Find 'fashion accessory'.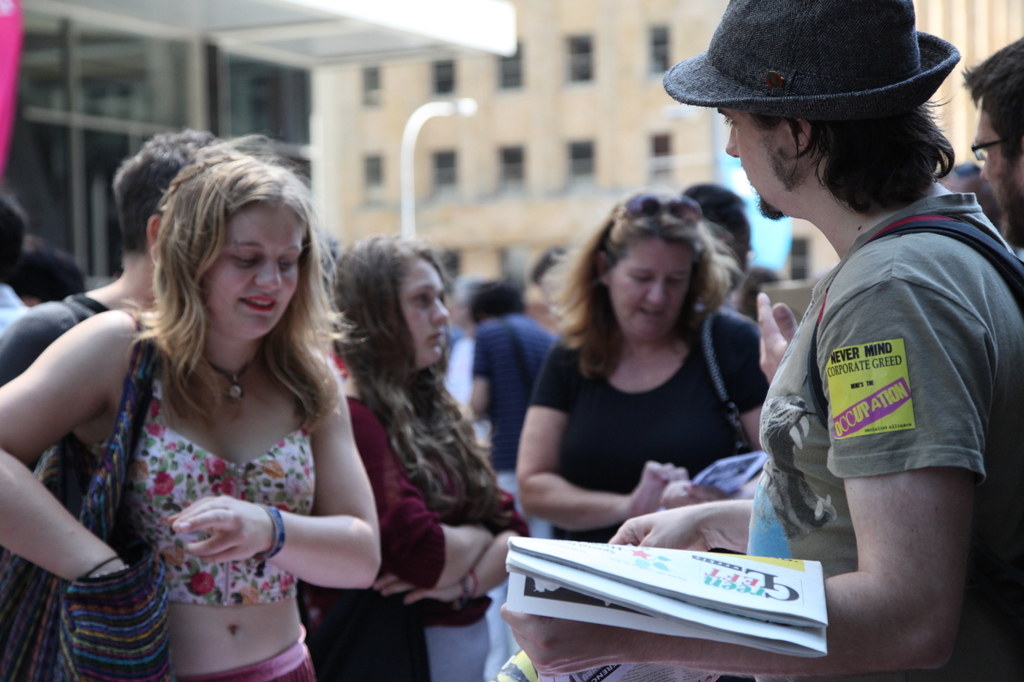
[0,308,173,681].
